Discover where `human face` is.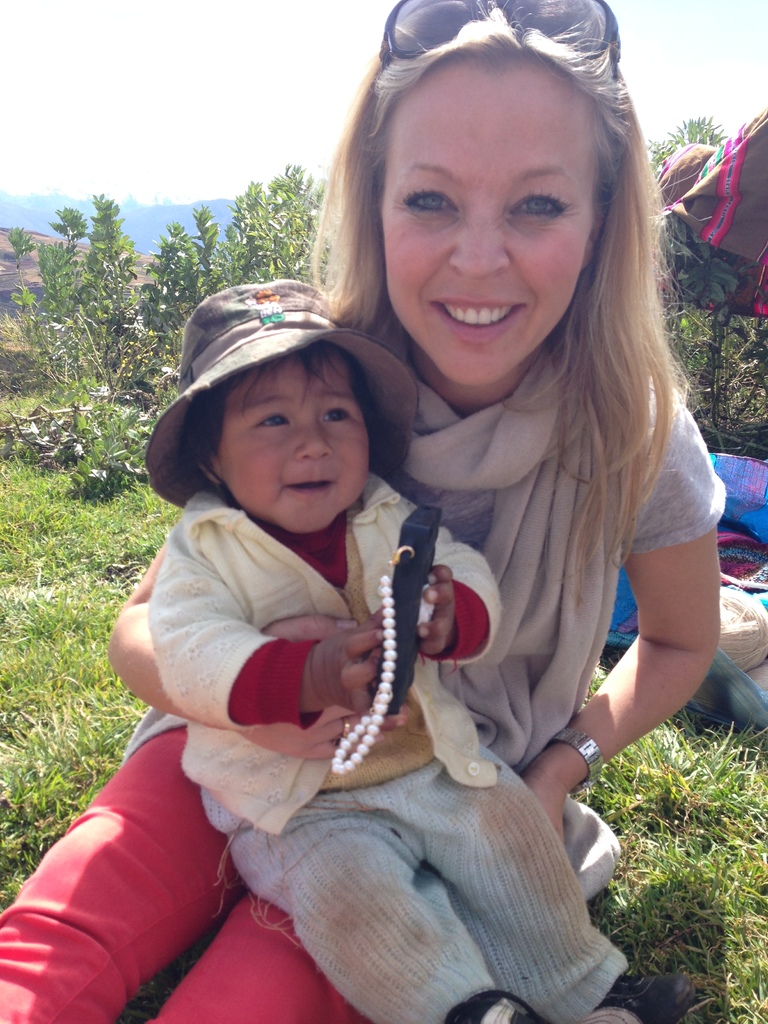
Discovered at region(218, 348, 370, 533).
